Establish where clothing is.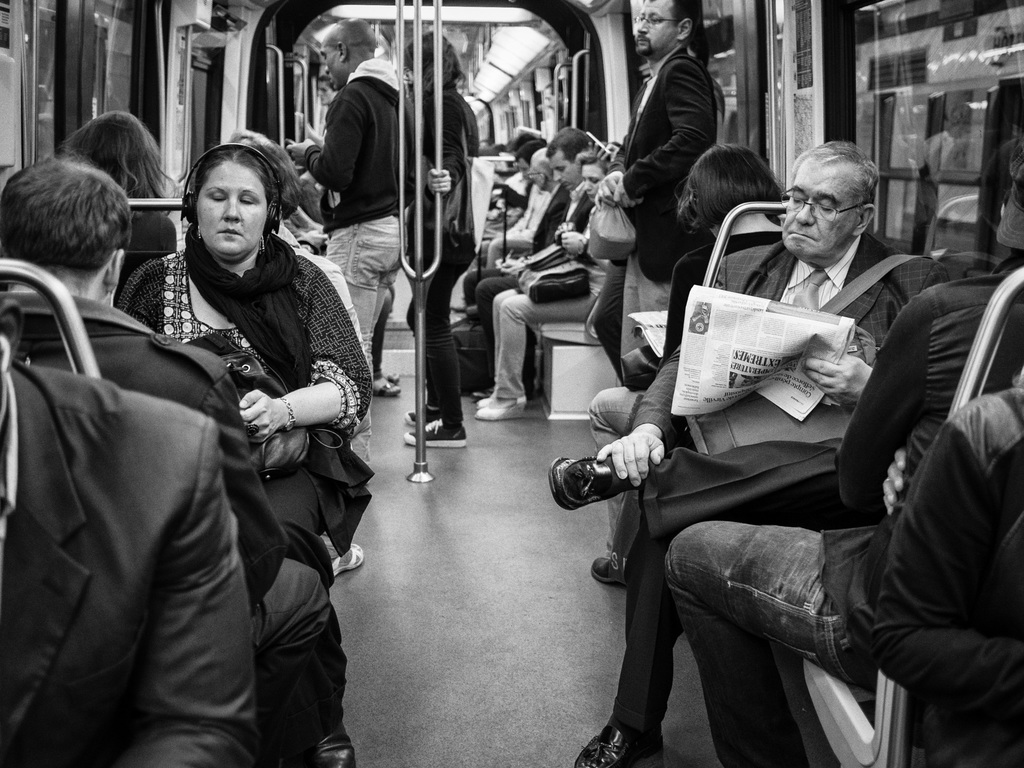
Established at pyautogui.locateOnScreen(404, 85, 476, 425).
